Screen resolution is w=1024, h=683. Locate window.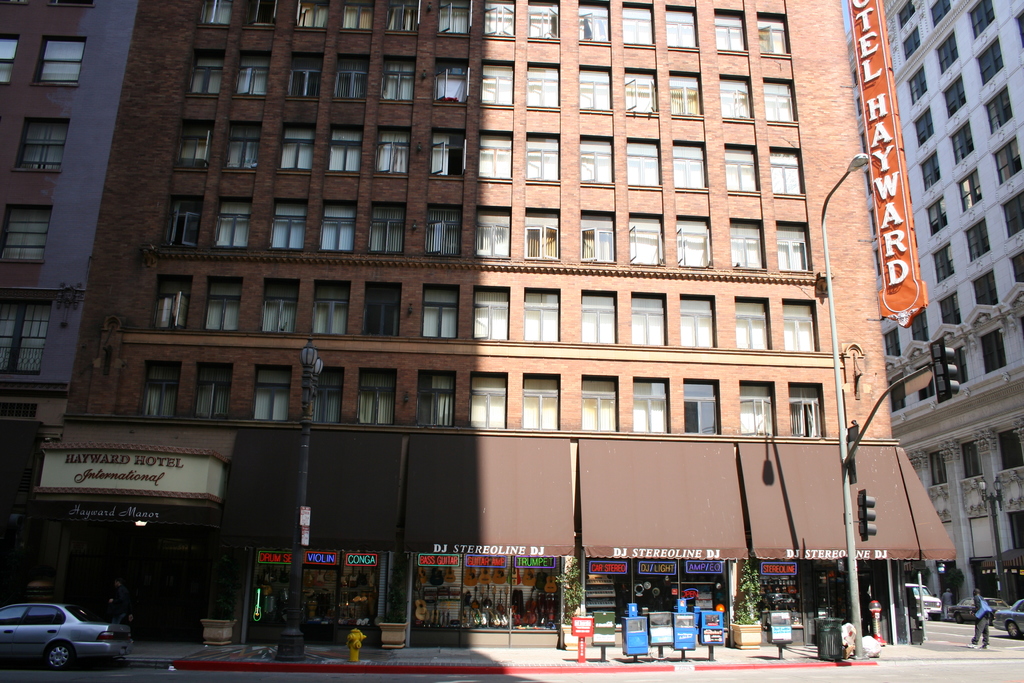
pyautogui.locateOnScreen(941, 291, 957, 325).
